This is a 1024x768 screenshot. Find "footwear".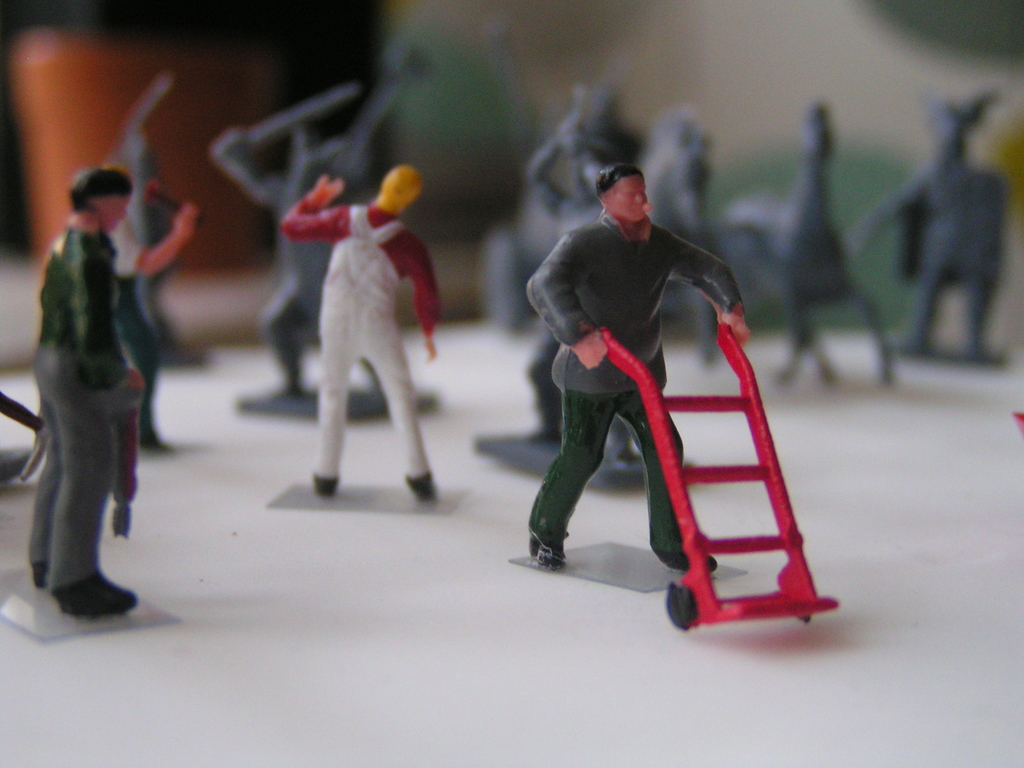
Bounding box: box=[56, 570, 149, 619].
